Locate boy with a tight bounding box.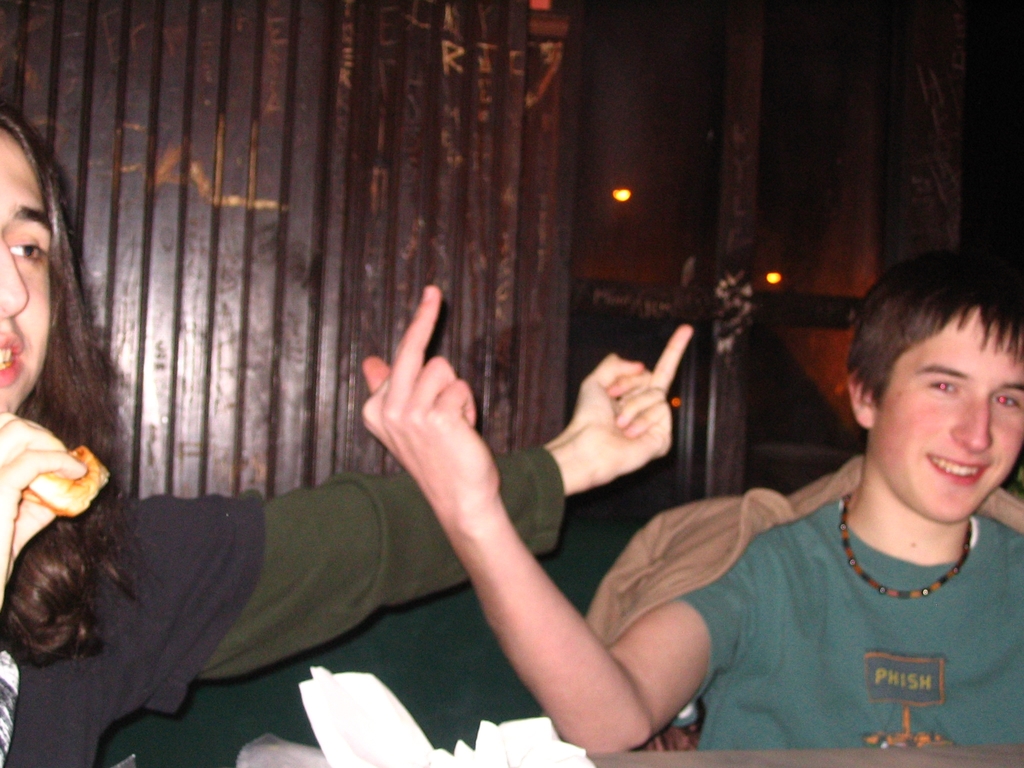
<region>361, 243, 1023, 744</region>.
